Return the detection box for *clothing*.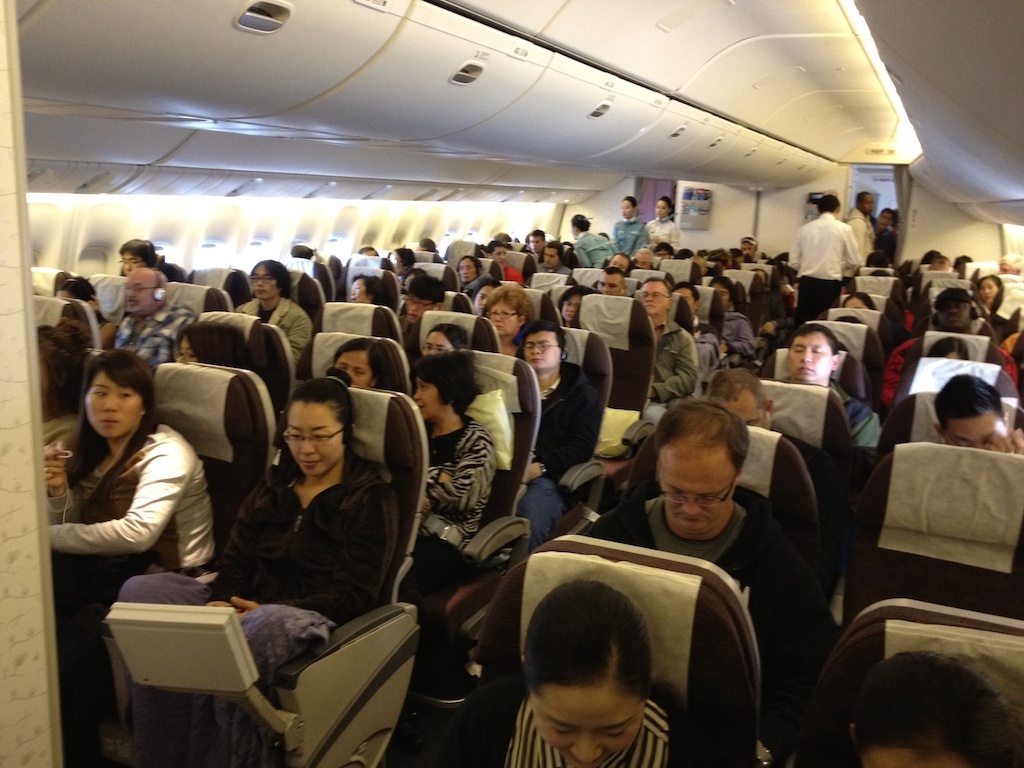
[left=514, top=357, right=598, bottom=544].
